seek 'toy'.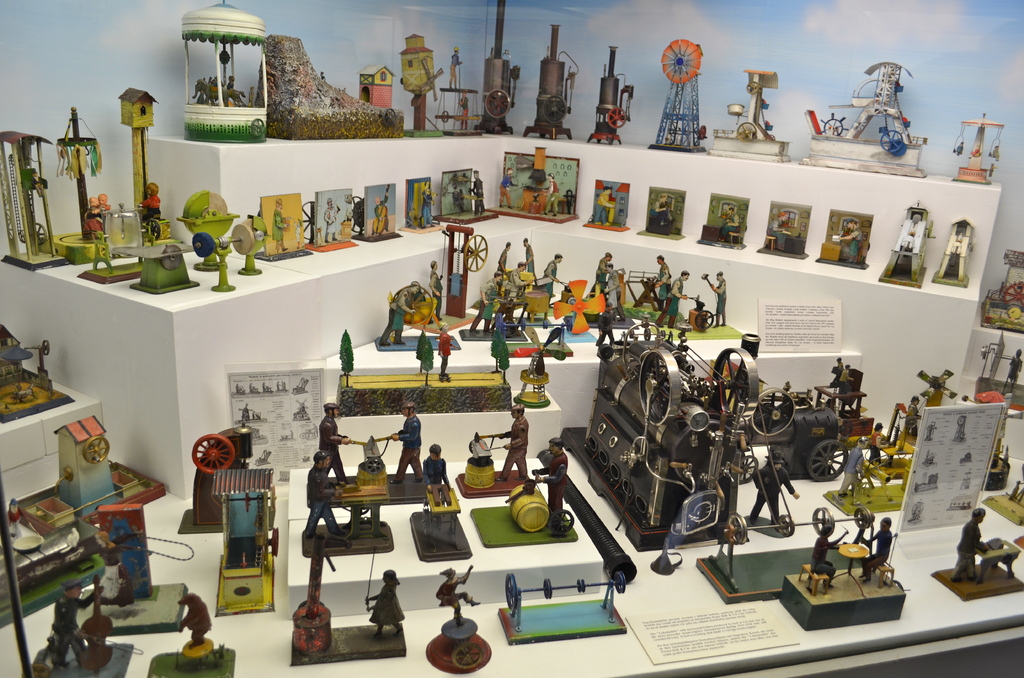
0 129 79 267.
